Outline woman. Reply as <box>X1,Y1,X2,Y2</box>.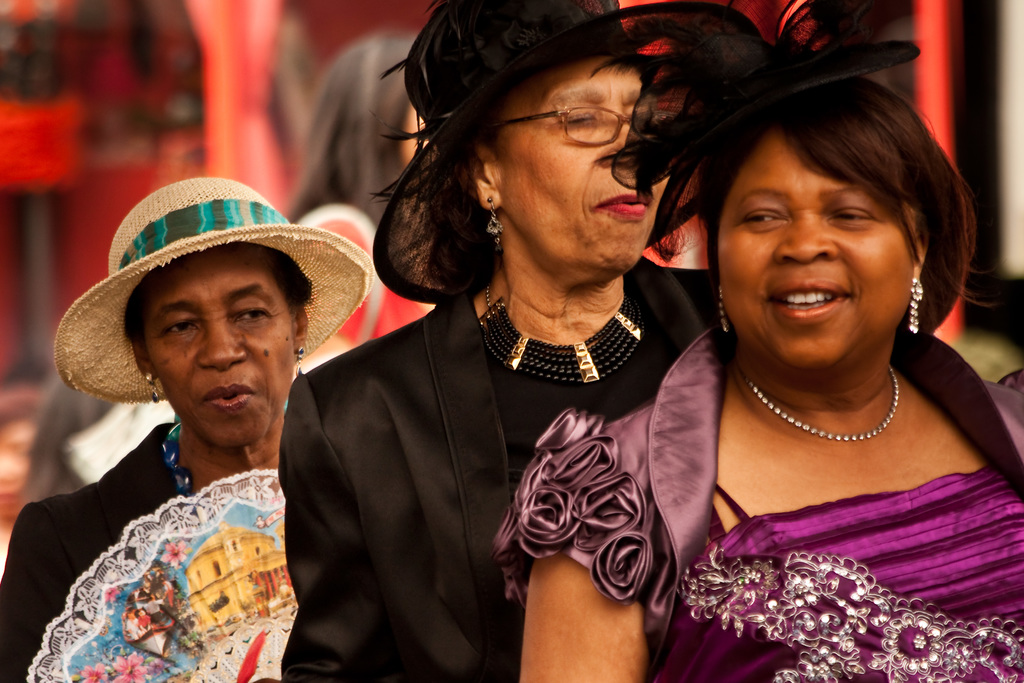
<box>492,0,1023,682</box>.
